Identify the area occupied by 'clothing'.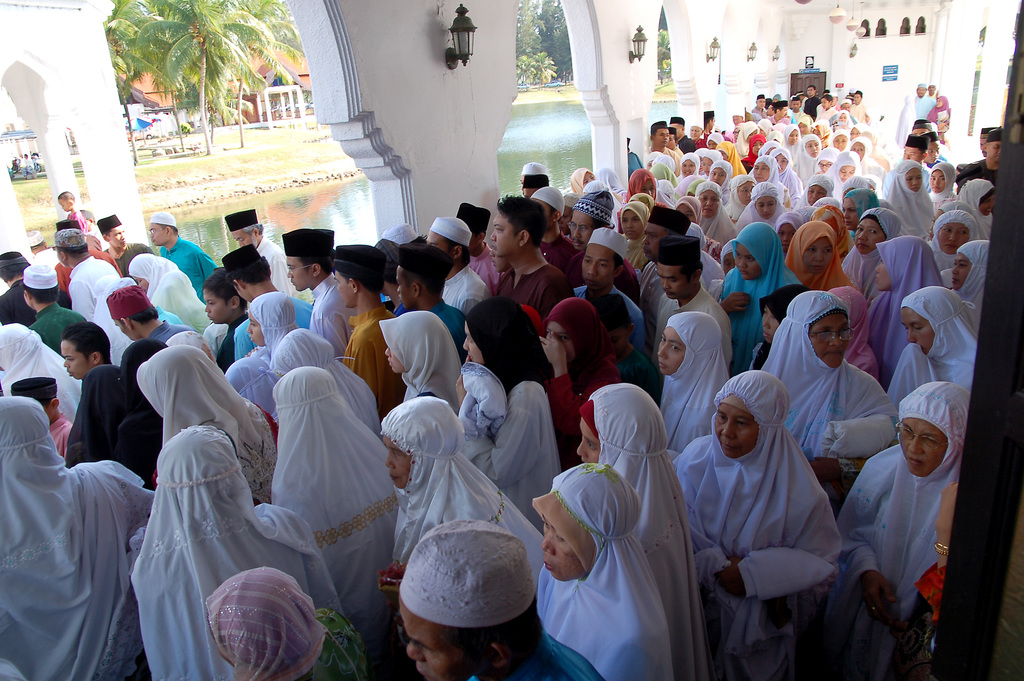
Area: {"left": 680, "top": 369, "right": 845, "bottom": 672}.
